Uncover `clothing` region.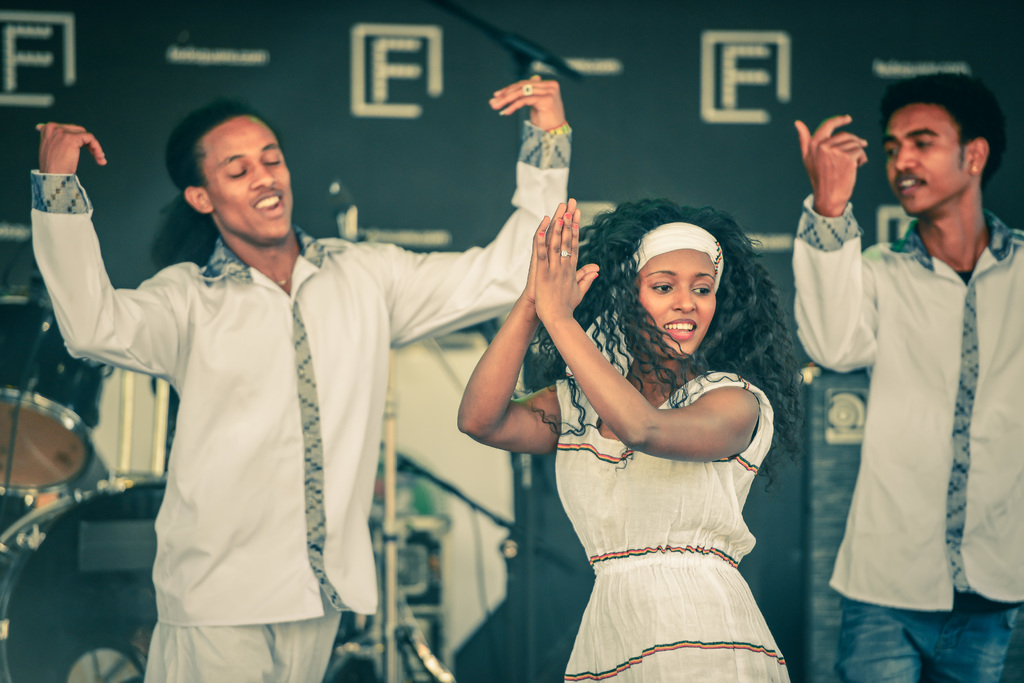
Uncovered: [557,346,794,682].
